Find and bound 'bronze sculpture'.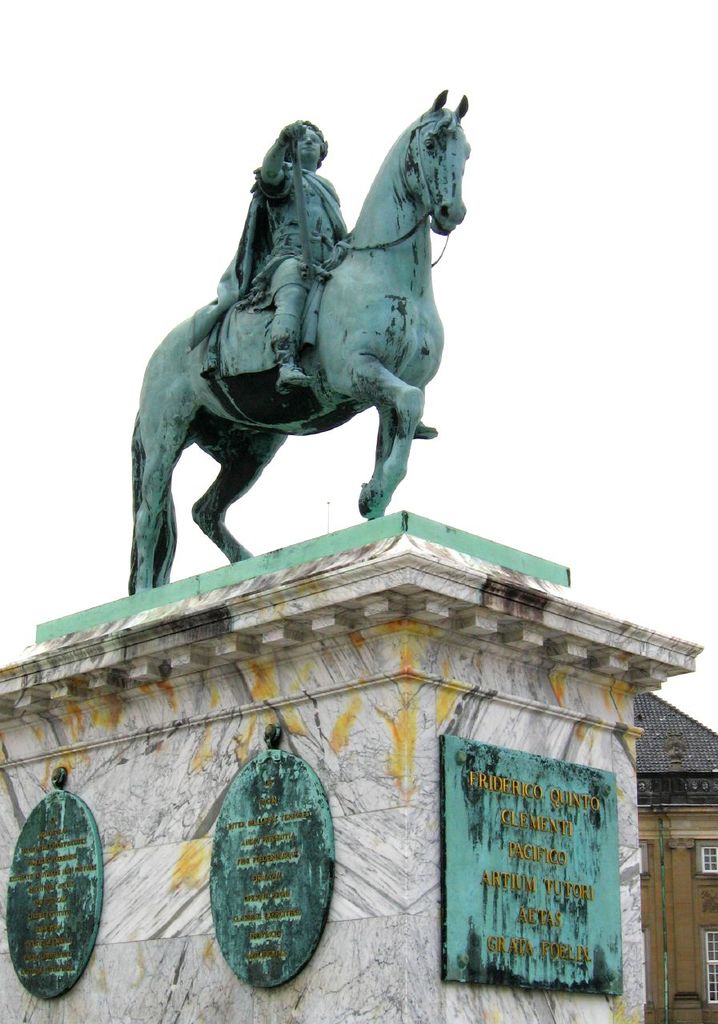
Bound: x1=133 y1=87 x2=469 y2=592.
